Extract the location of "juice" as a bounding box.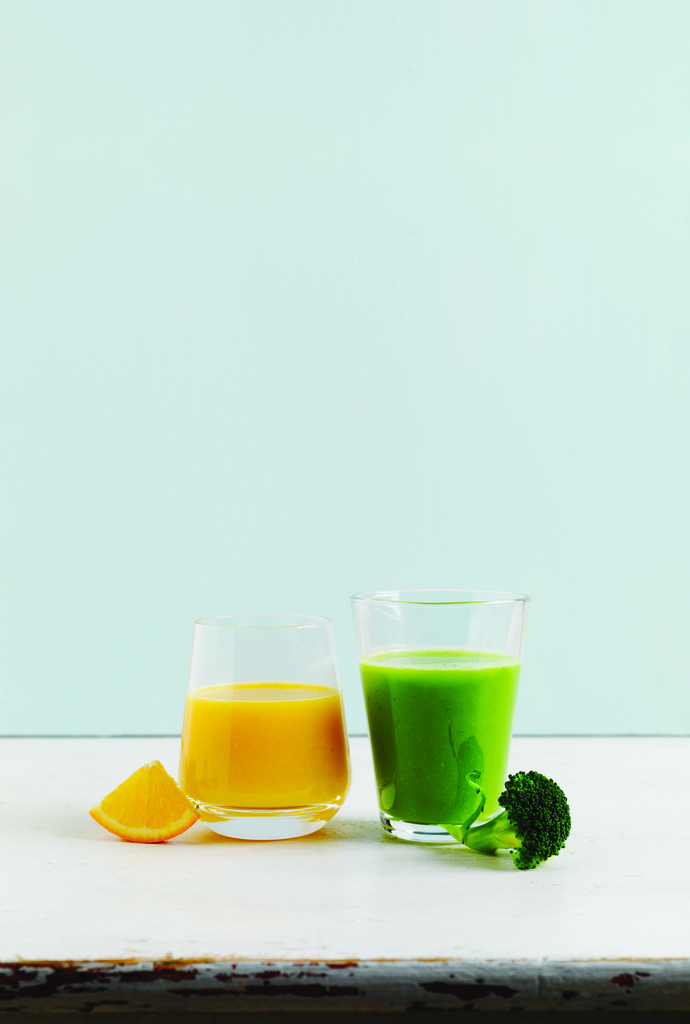
x1=177 y1=685 x2=346 y2=815.
